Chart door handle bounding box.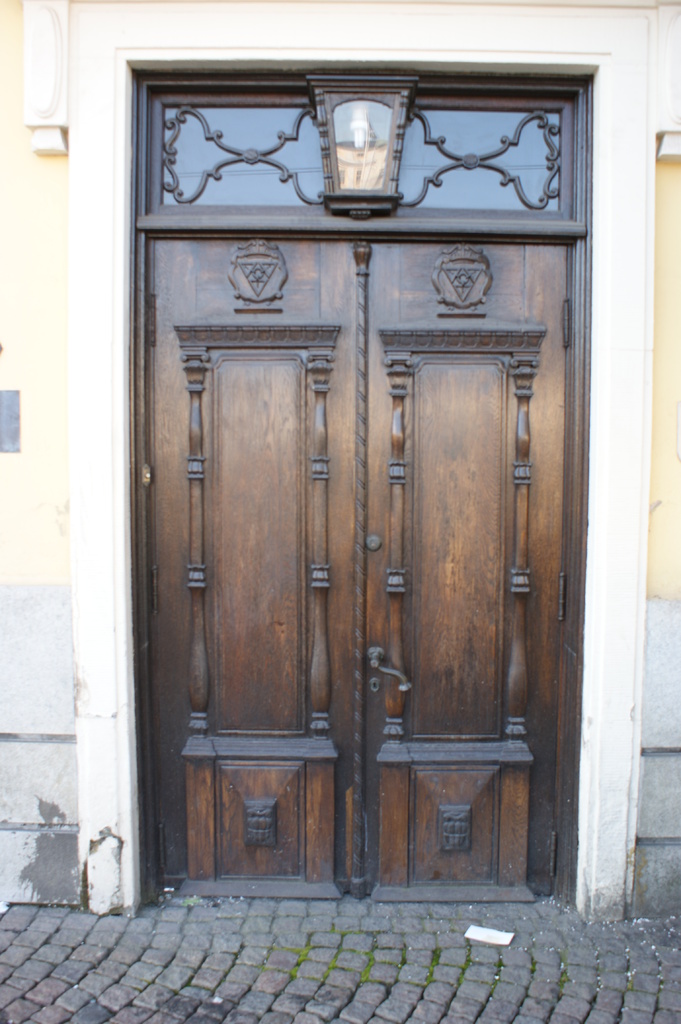
Charted: box=[369, 645, 412, 691].
